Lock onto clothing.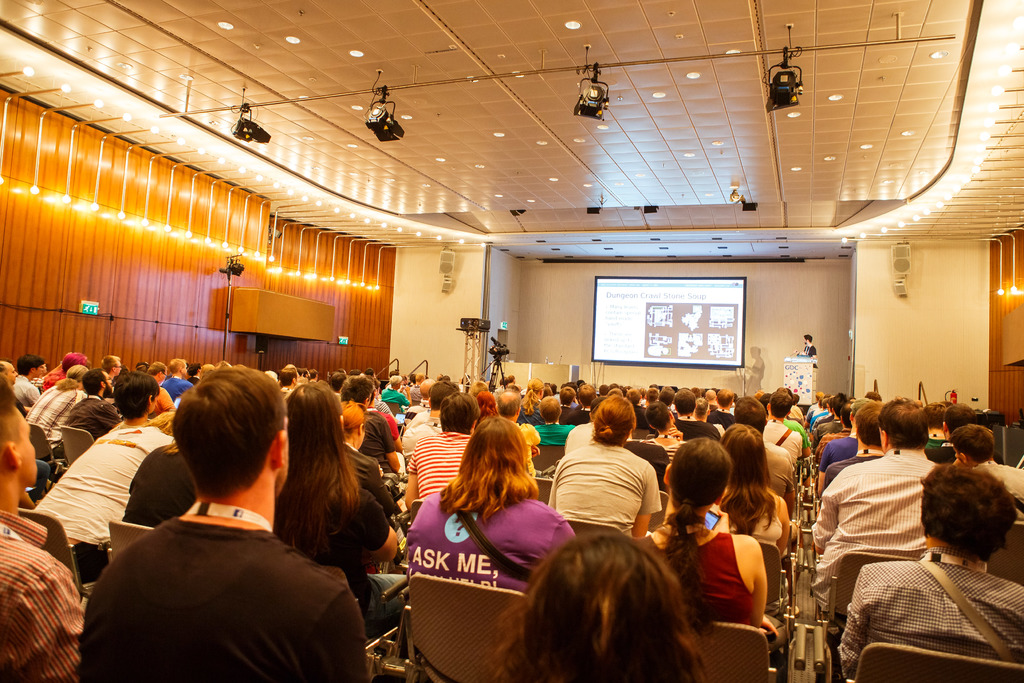
Locked: [721,489,783,548].
